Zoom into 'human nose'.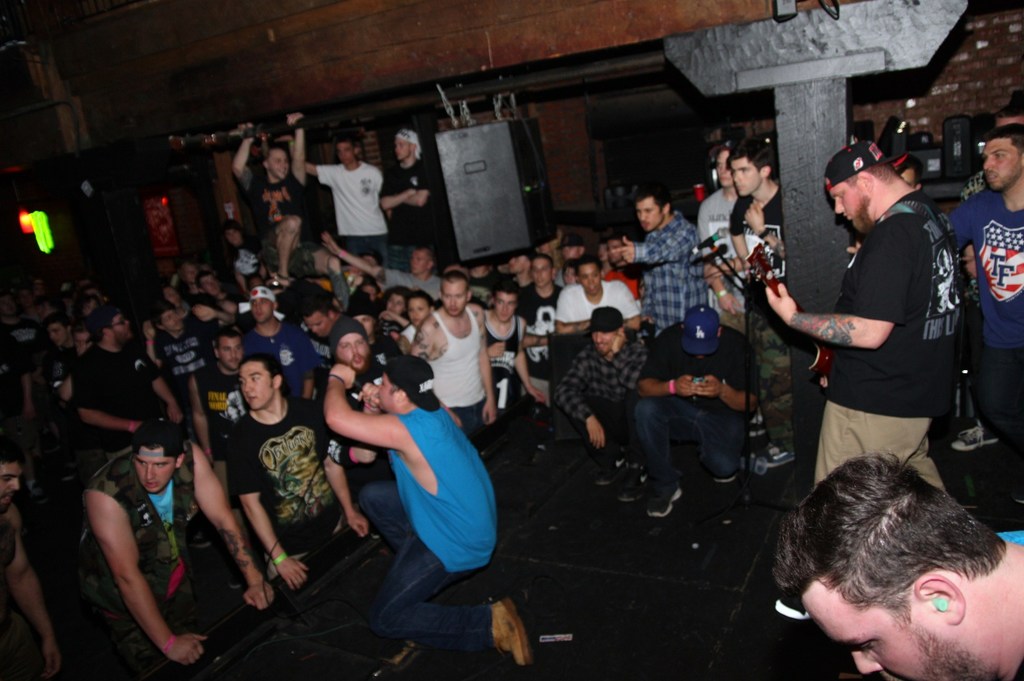
Zoom target: (left=832, top=198, right=844, bottom=214).
